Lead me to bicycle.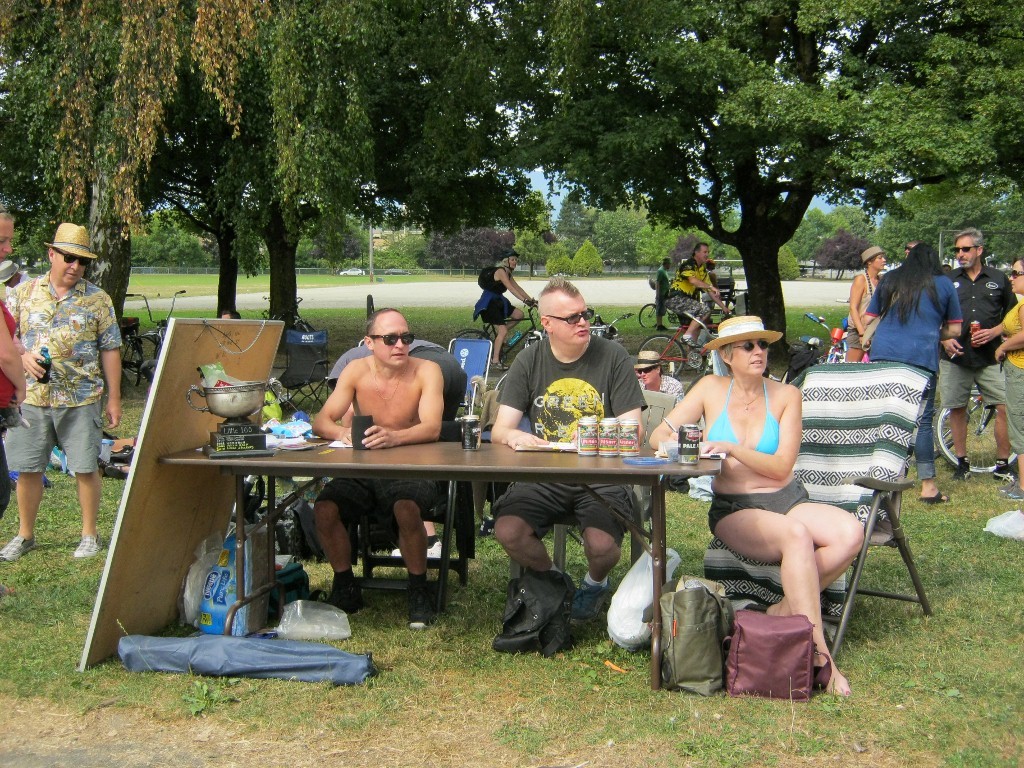
Lead to <box>803,311,848,364</box>.
